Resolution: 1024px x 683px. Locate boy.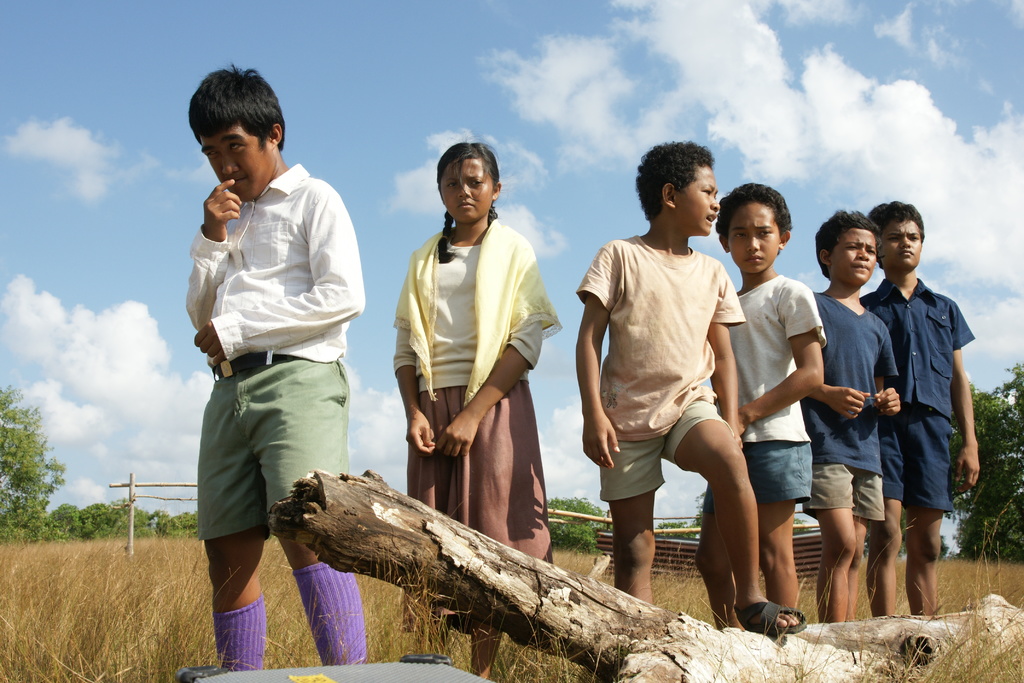
l=183, t=59, r=366, b=673.
